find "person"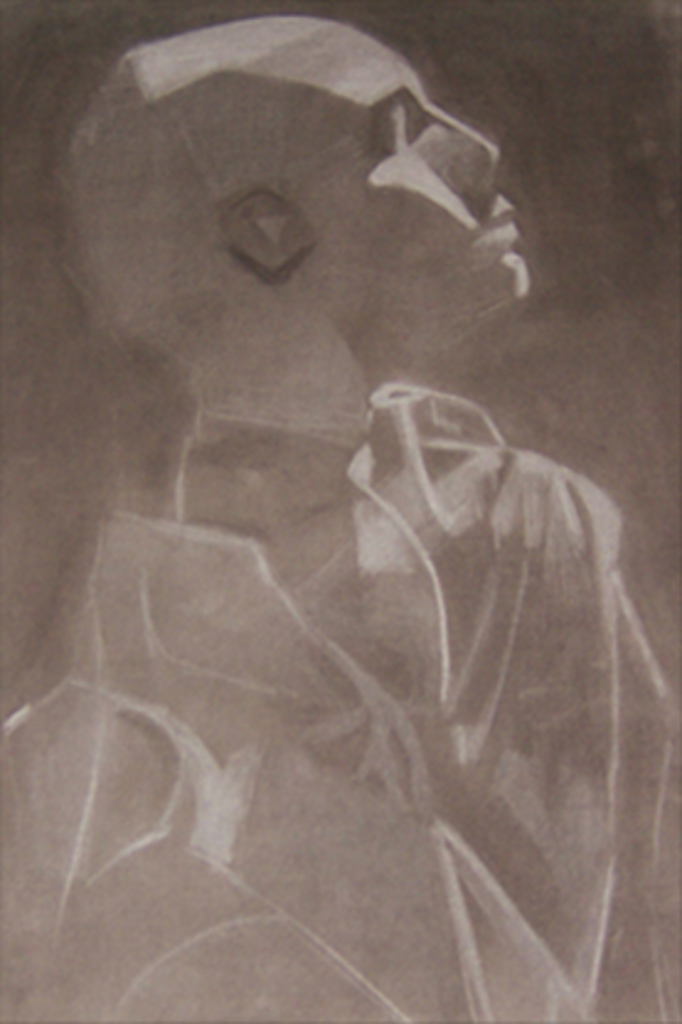
(0,12,680,1022)
